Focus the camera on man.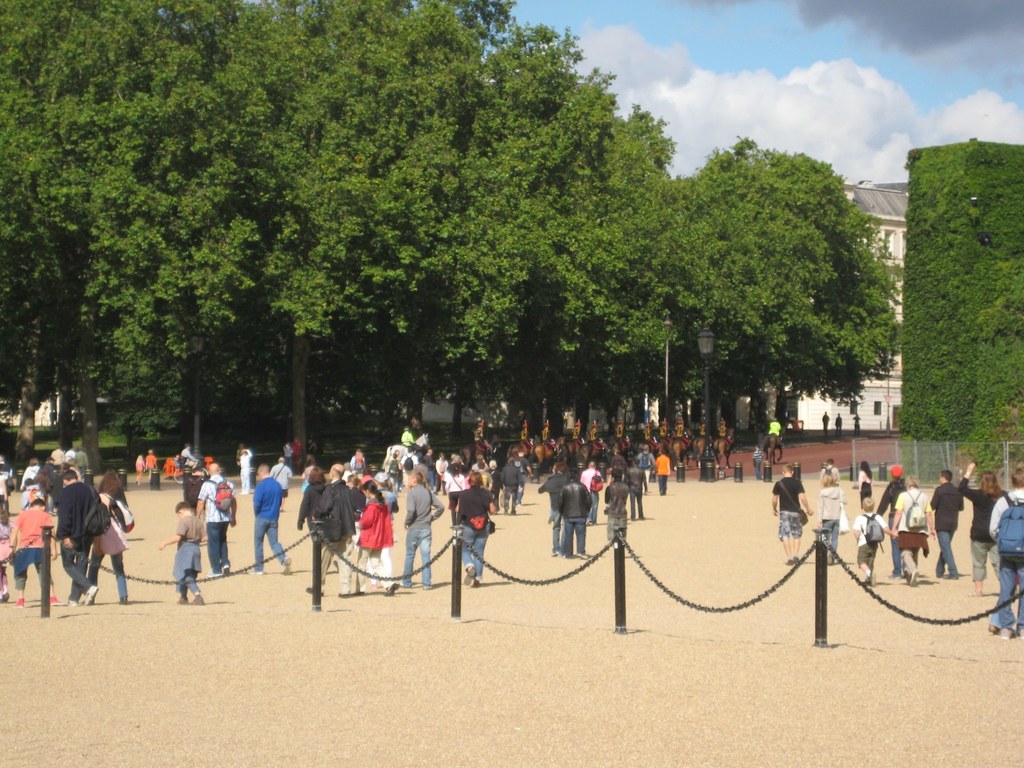
Focus region: (581,461,607,521).
